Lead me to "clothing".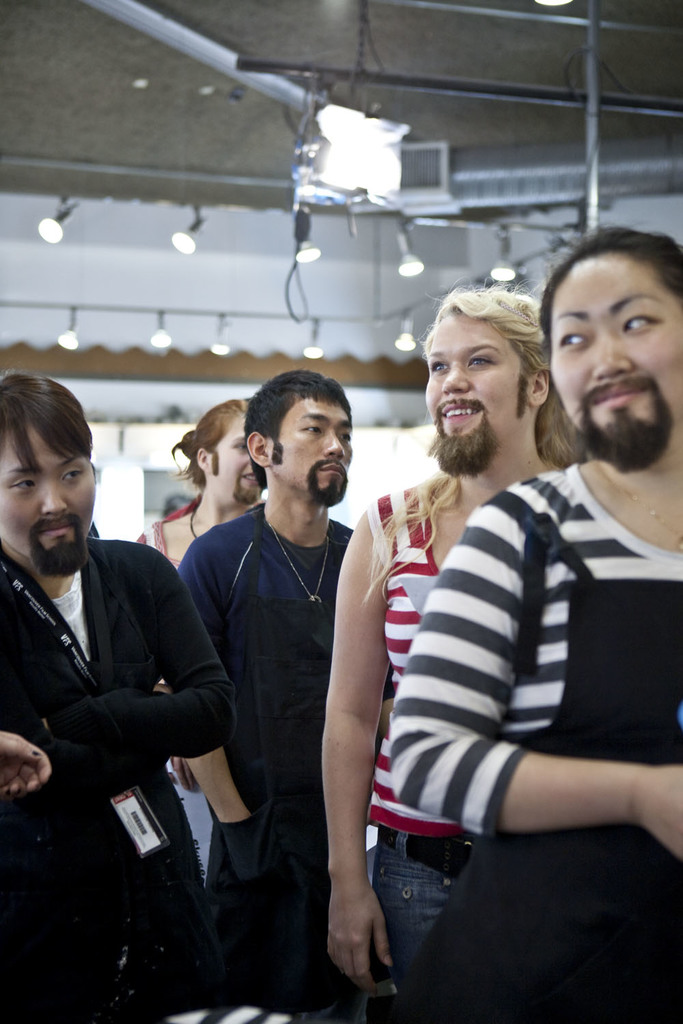
Lead to [136,517,215,882].
